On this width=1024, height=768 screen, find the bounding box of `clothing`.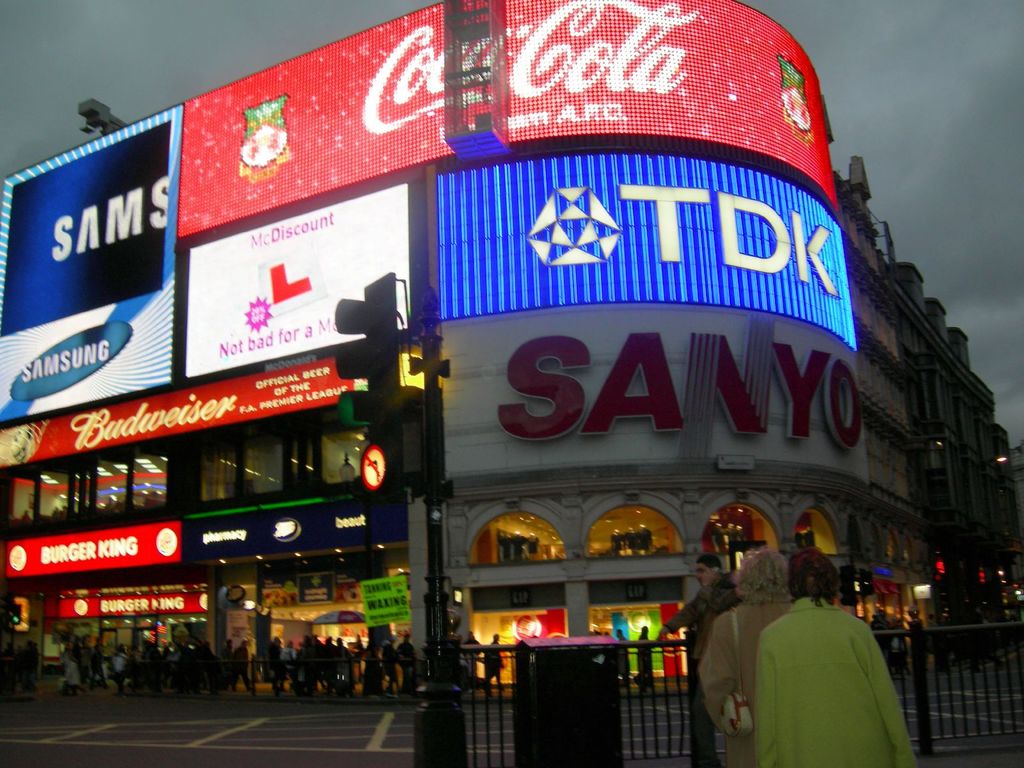
Bounding box: <region>381, 644, 397, 677</region>.
